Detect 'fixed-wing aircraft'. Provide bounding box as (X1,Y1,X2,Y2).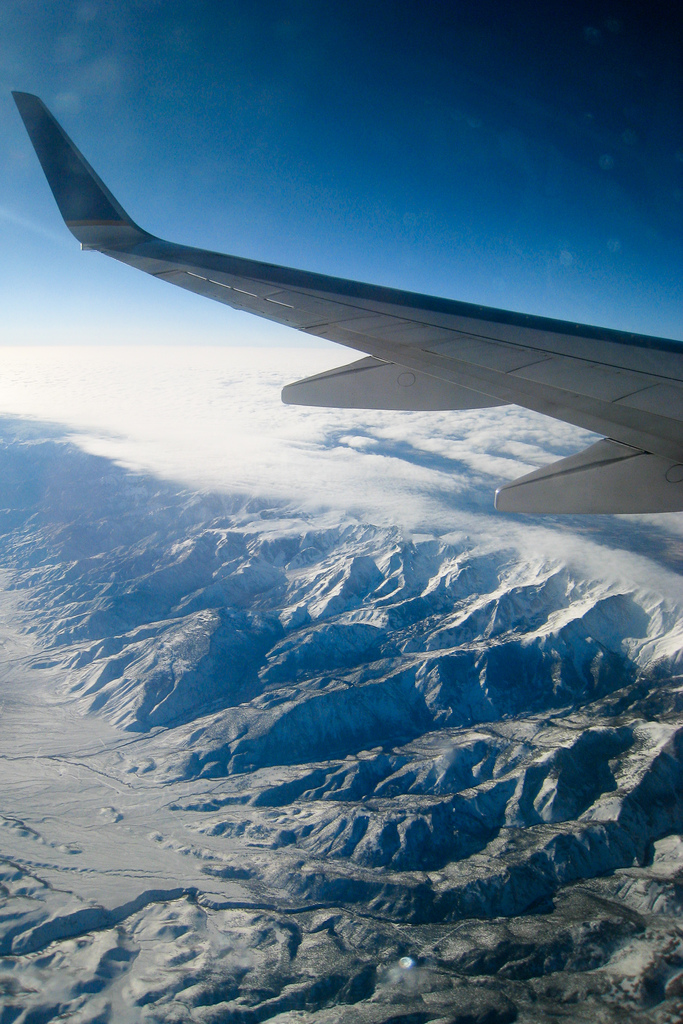
(13,72,674,533).
